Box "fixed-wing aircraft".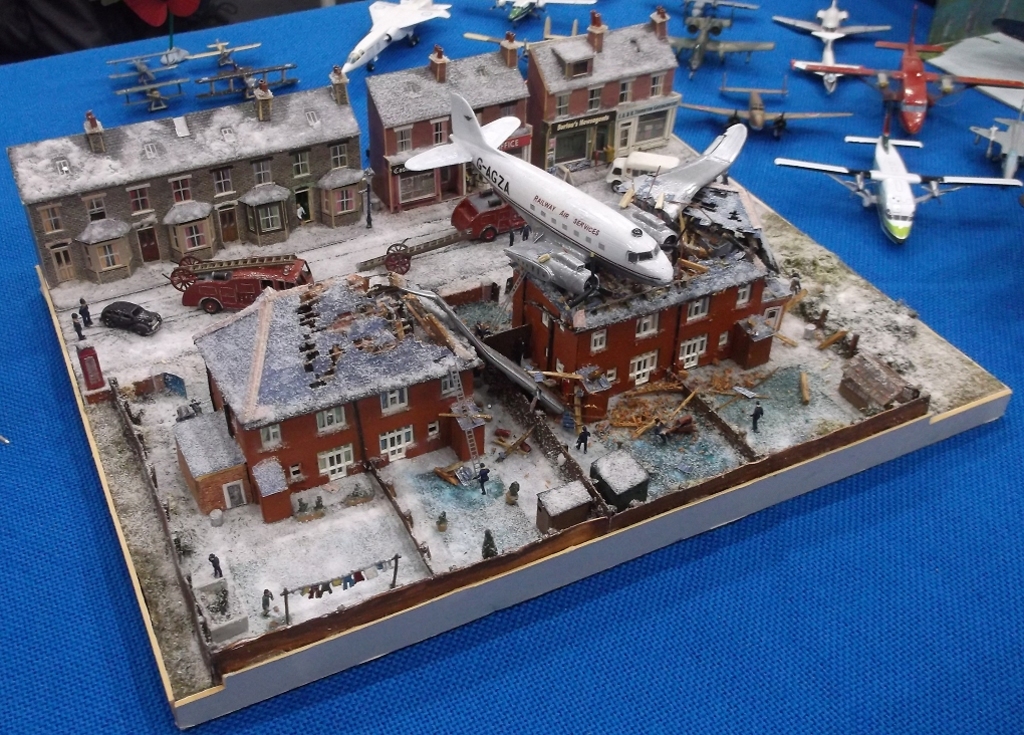
detection(775, 2, 891, 47).
